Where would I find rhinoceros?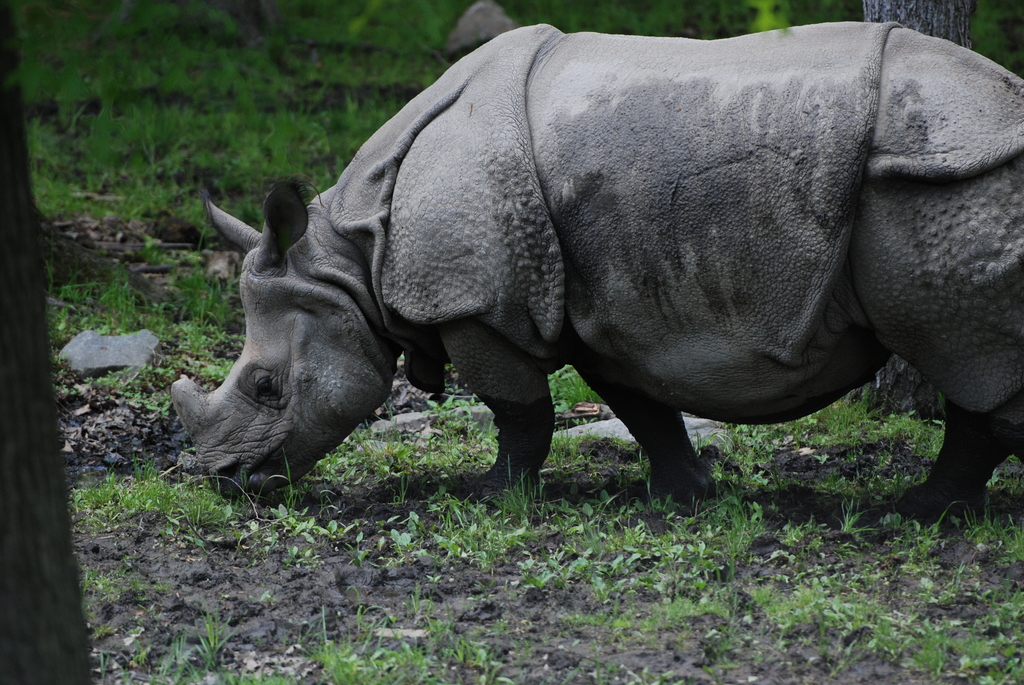
At 169, 15, 1023, 503.
